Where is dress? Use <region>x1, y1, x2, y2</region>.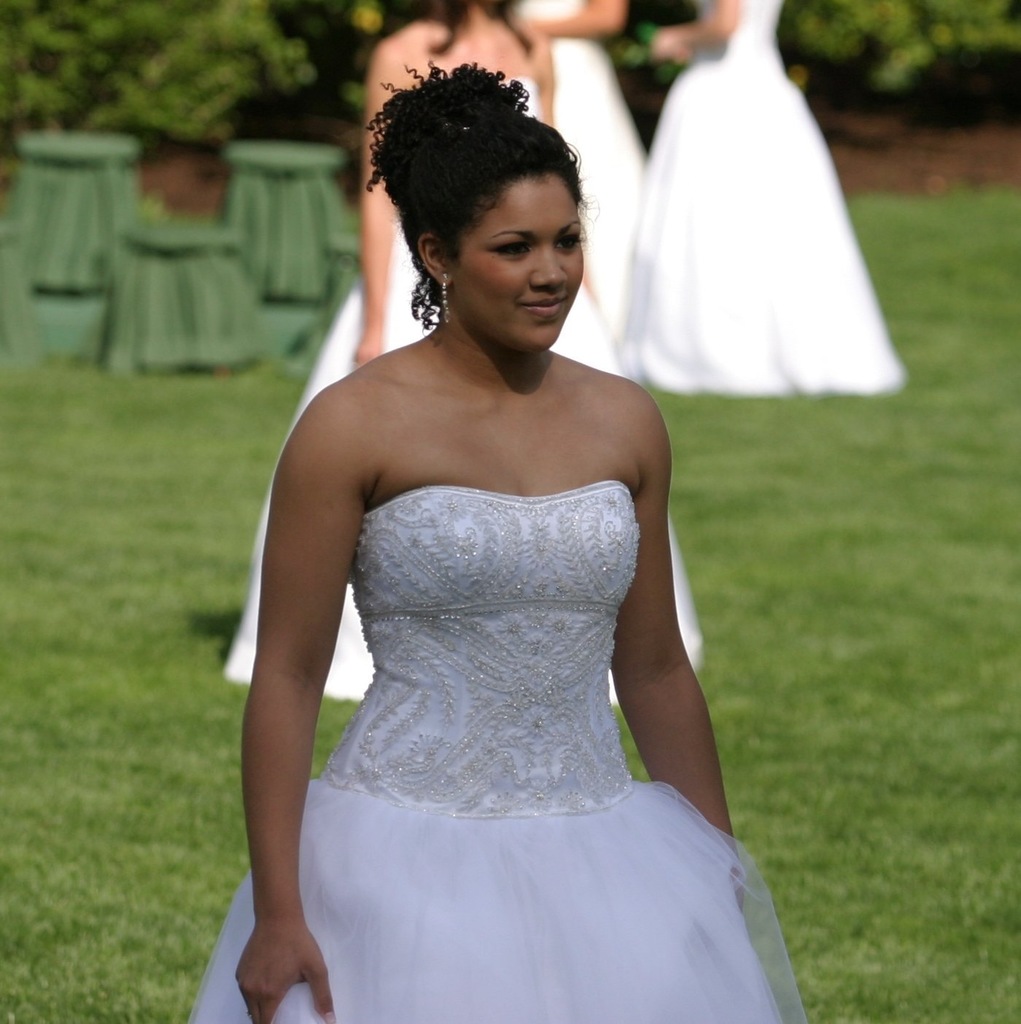
<region>615, 0, 908, 392</region>.
